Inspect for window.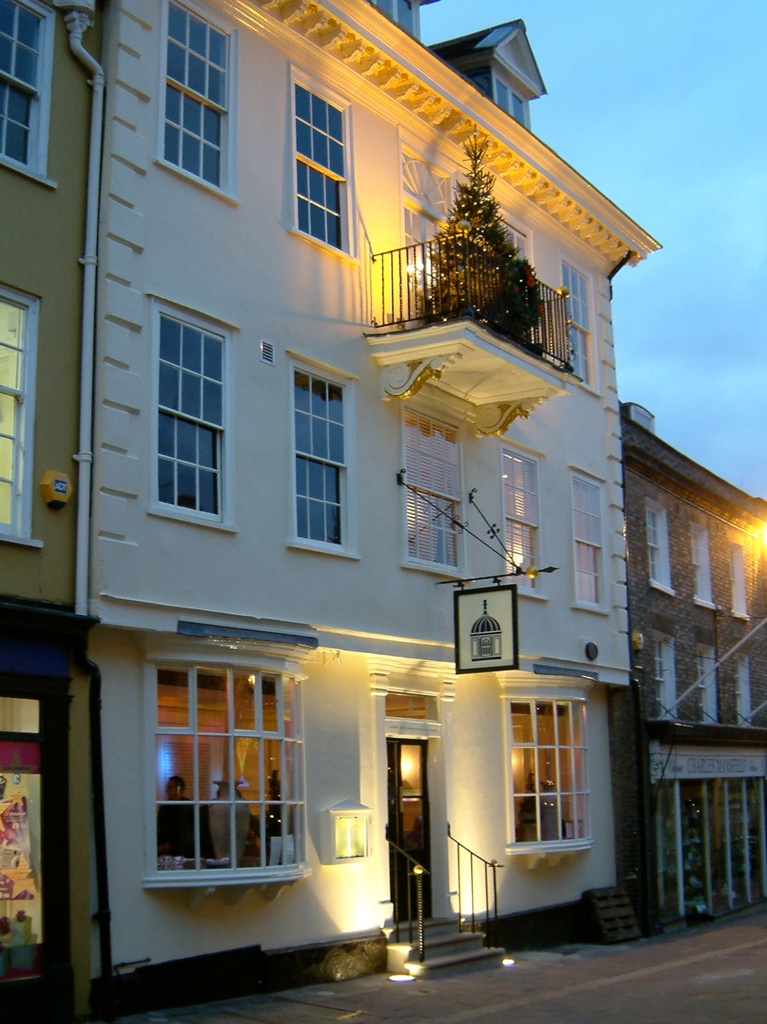
Inspection: (left=493, top=65, right=534, bottom=132).
